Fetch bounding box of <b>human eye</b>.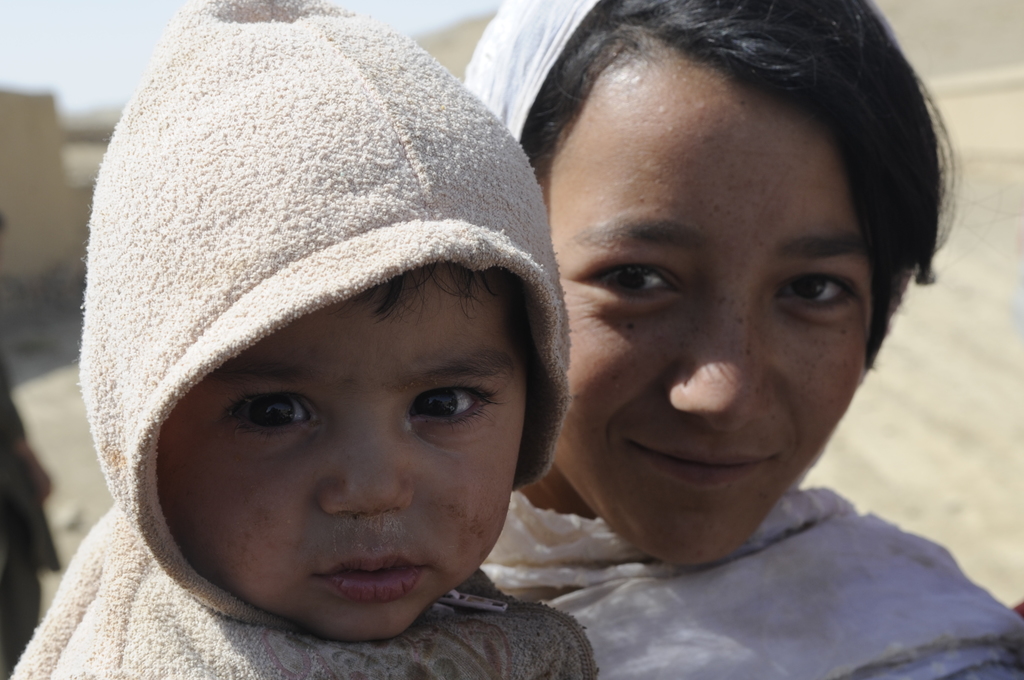
Bbox: BBox(220, 387, 325, 439).
